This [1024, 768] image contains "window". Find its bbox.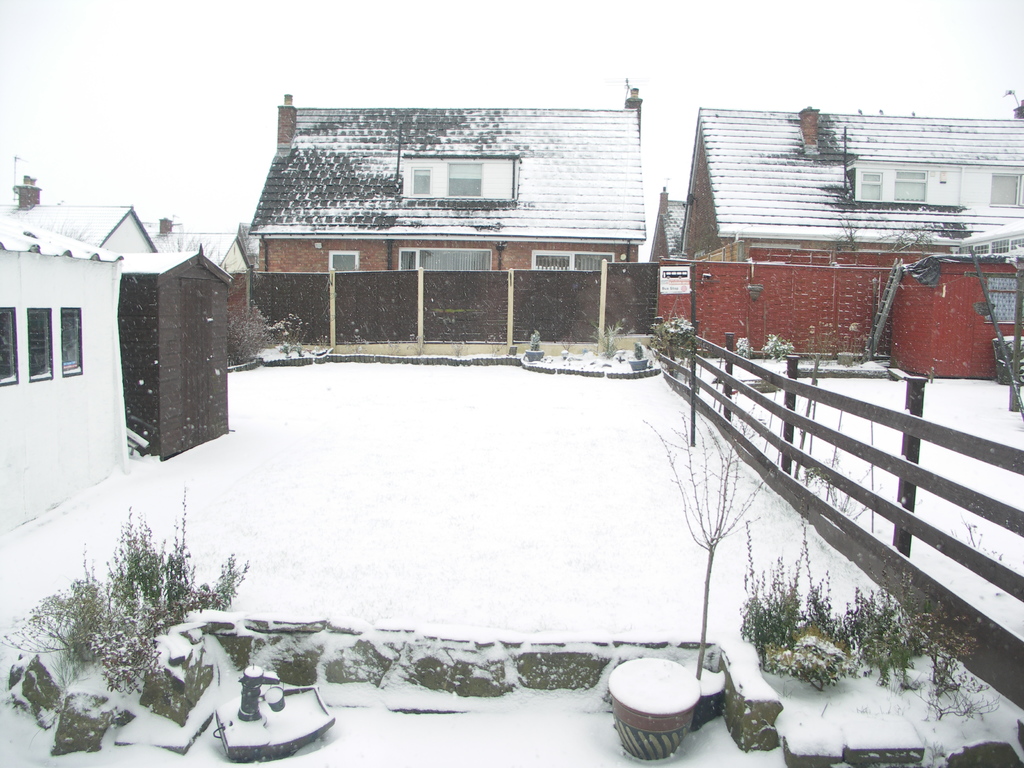
crop(323, 245, 363, 276).
